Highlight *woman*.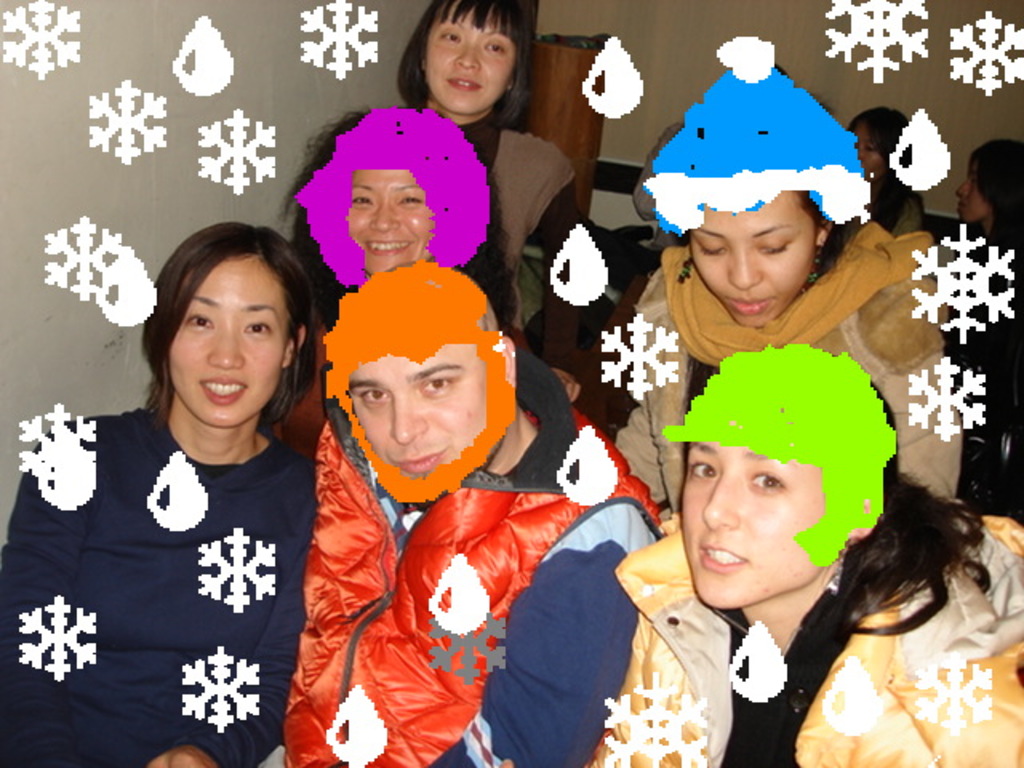
Highlighted region: (285,110,523,366).
